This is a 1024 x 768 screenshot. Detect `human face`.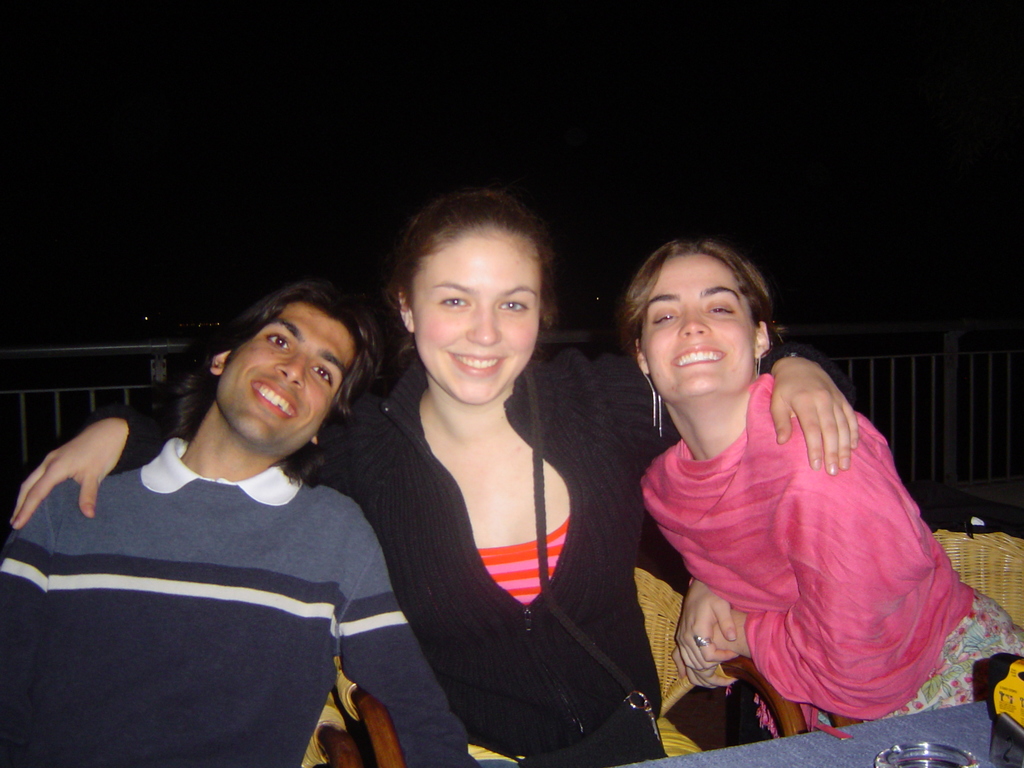
box=[410, 225, 545, 394].
